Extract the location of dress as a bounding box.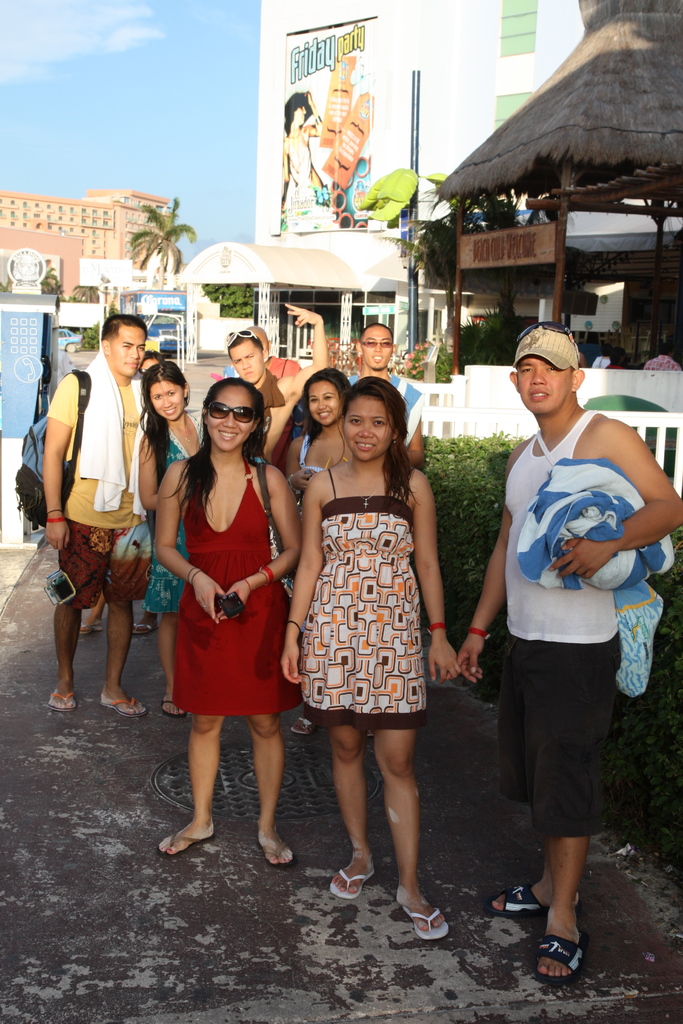
[297, 466, 428, 726].
